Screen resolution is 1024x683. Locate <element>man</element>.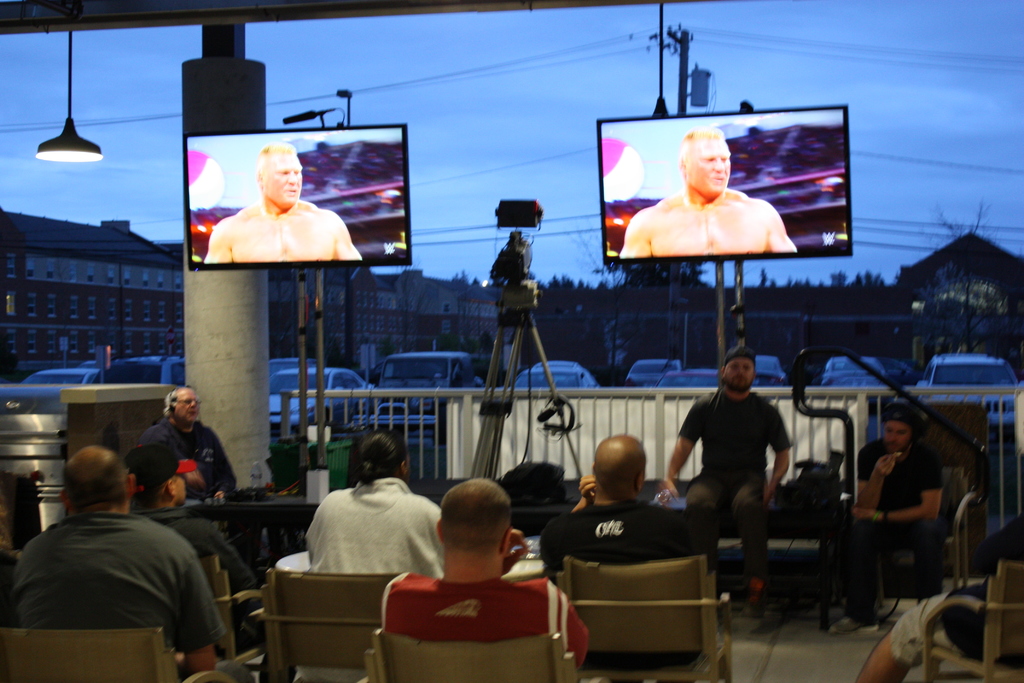
select_region(654, 347, 795, 623).
